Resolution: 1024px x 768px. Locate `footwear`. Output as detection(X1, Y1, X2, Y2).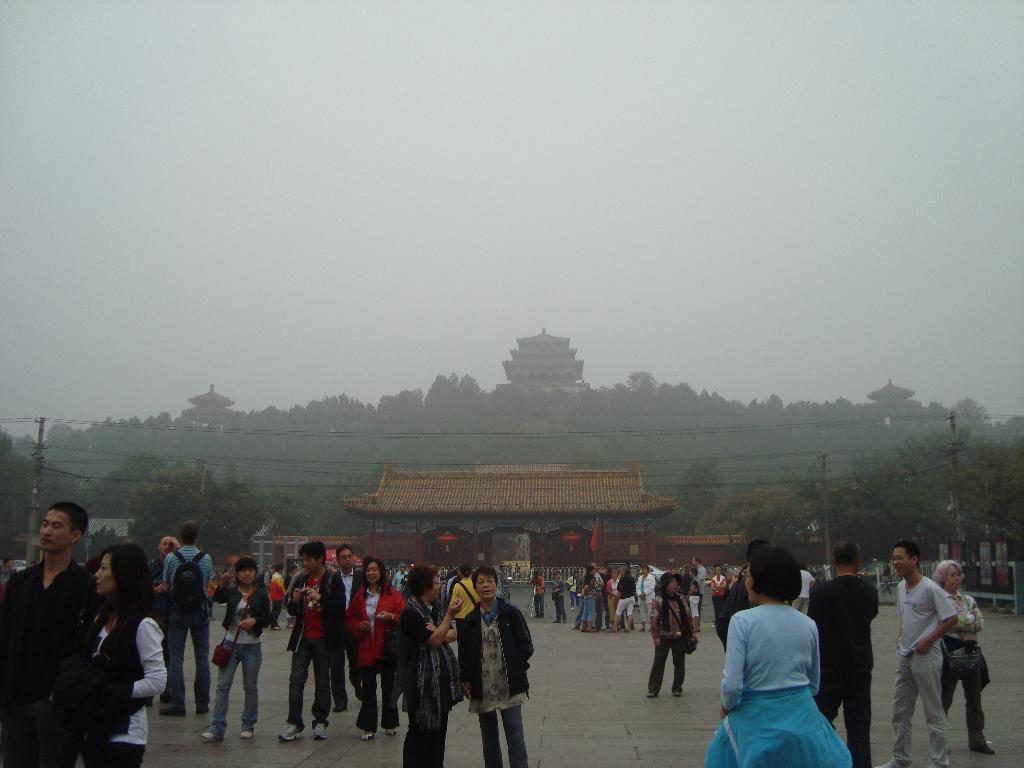
detection(202, 732, 211, 737).
